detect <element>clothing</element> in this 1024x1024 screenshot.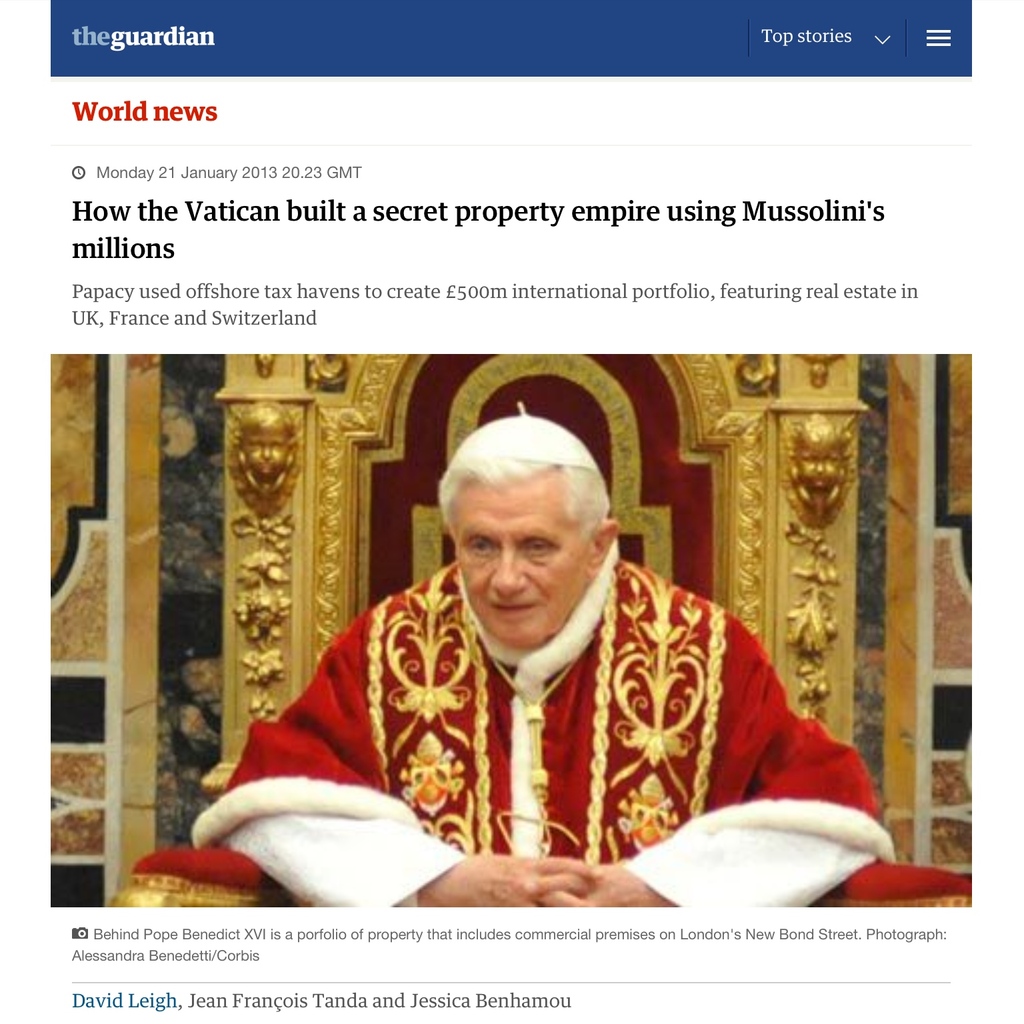
Detection: left=193, top=559, right=905, bottom=908.
